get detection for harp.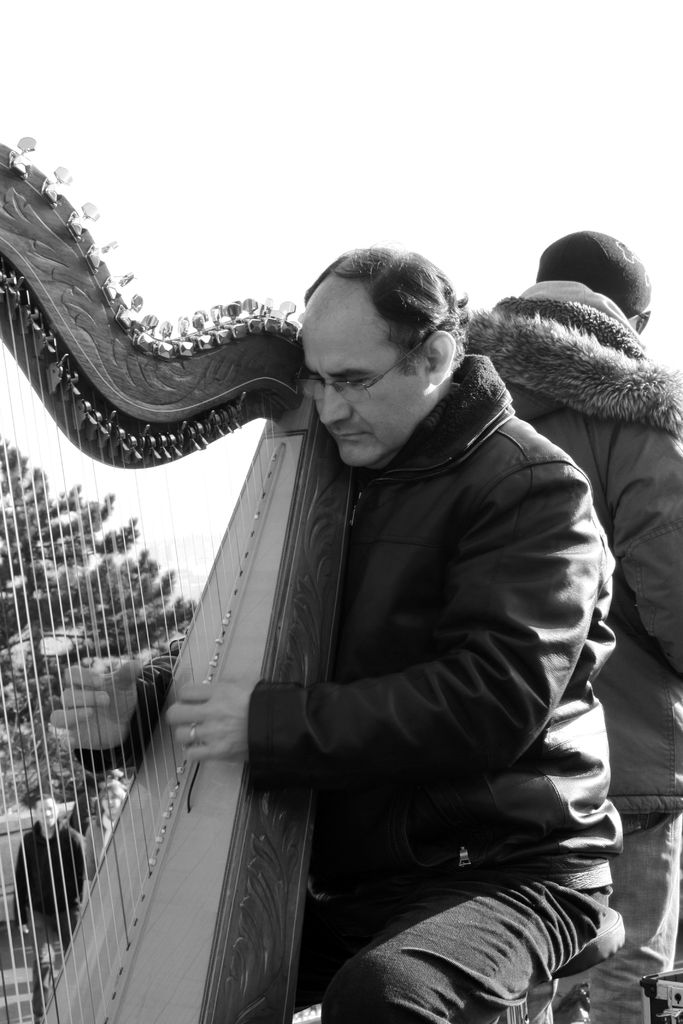
Detection: bbox=(0, 136, 360, 1023).
